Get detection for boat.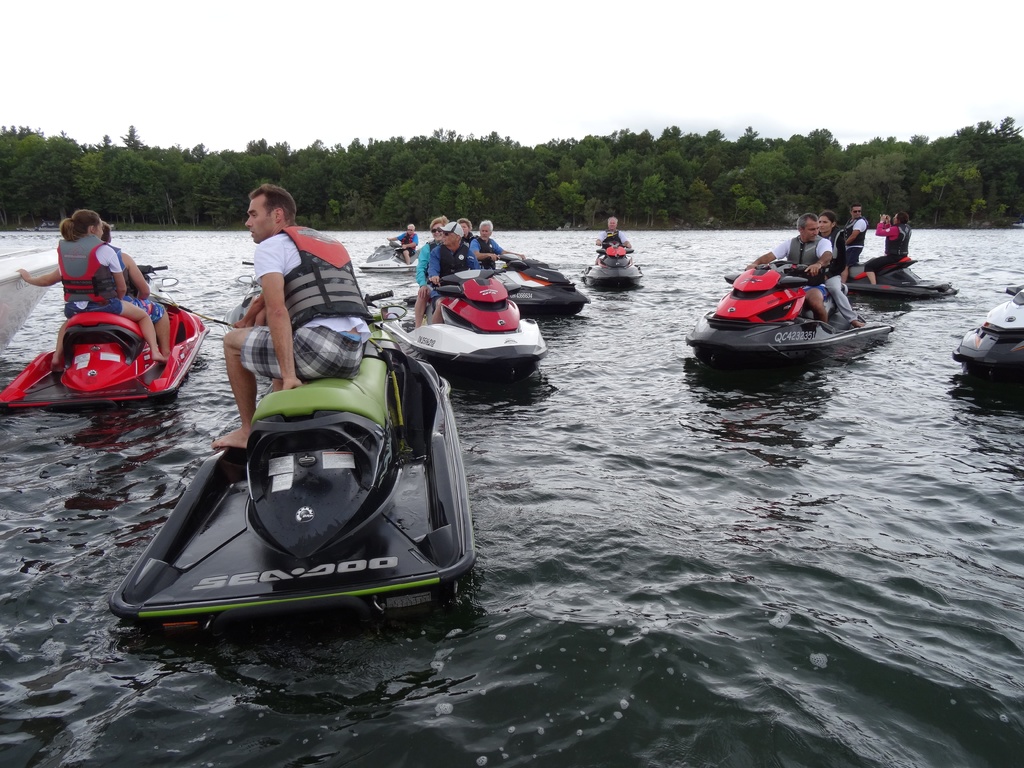
Detection: [949, 285, 1023, 384].
